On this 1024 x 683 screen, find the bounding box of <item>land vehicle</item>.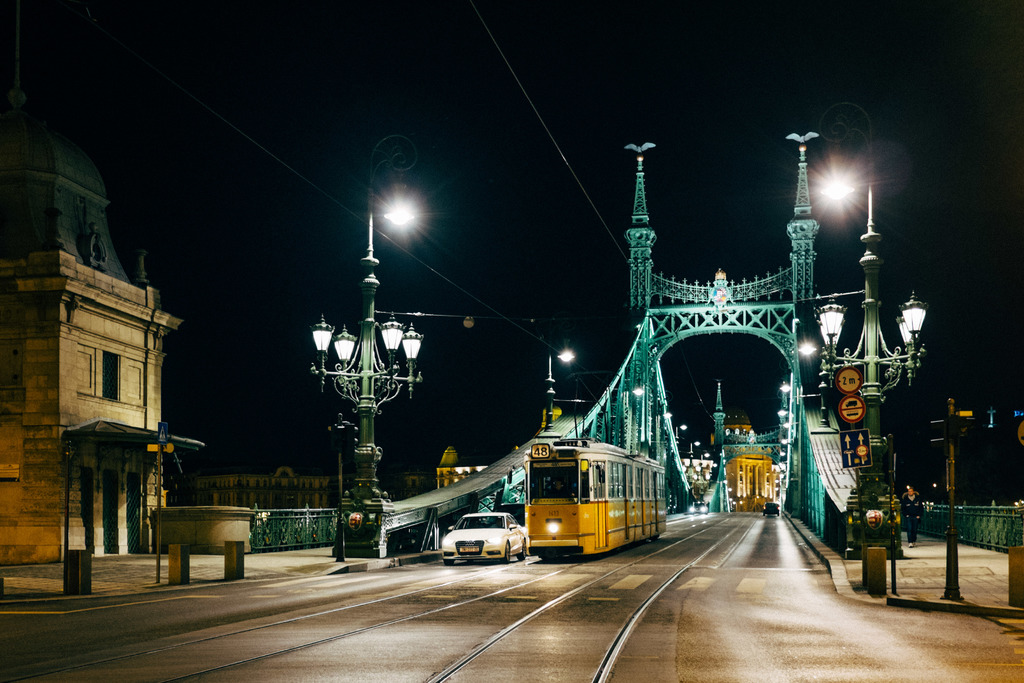
Bounding box: x1=516, y1=452, x2=681, y2=573.
